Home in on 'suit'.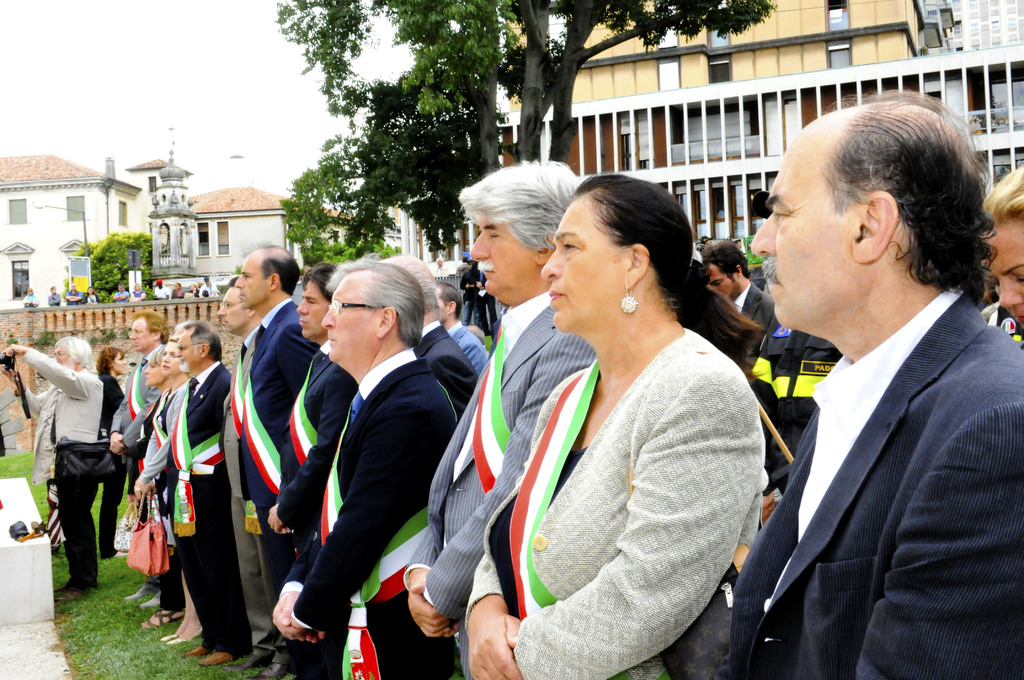
Homed in at {"left": 731, "top": 281, "right": 776, "bottom": 335}.
